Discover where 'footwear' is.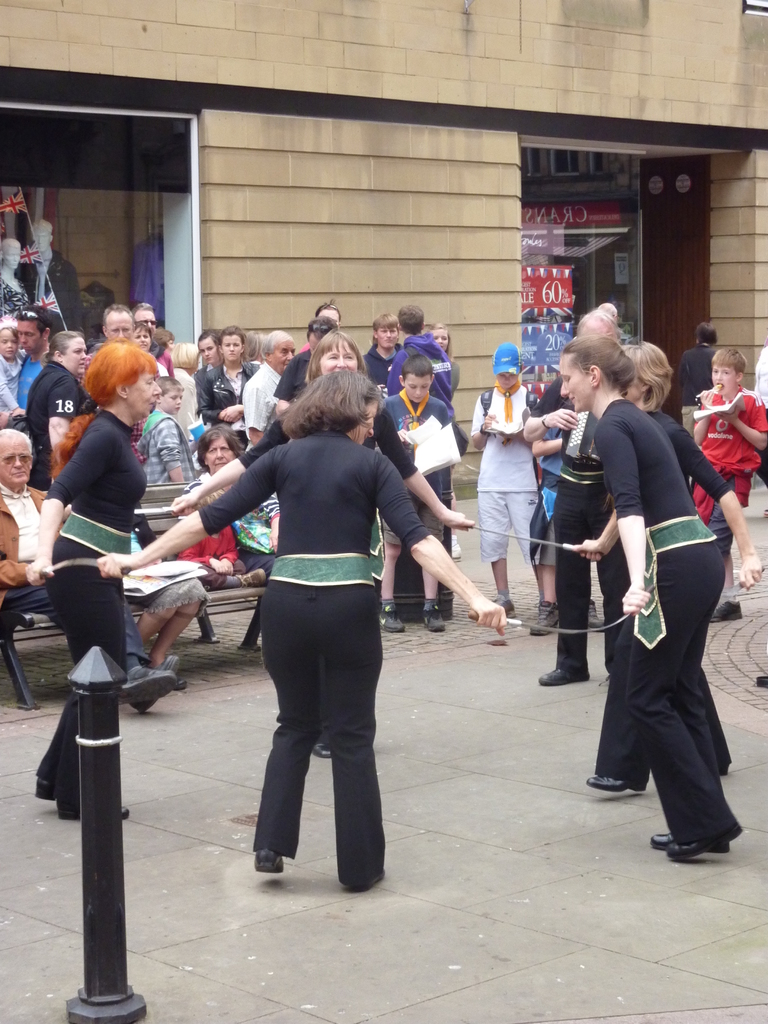
Discovered at bbox=[233, 570, 266, 590].
